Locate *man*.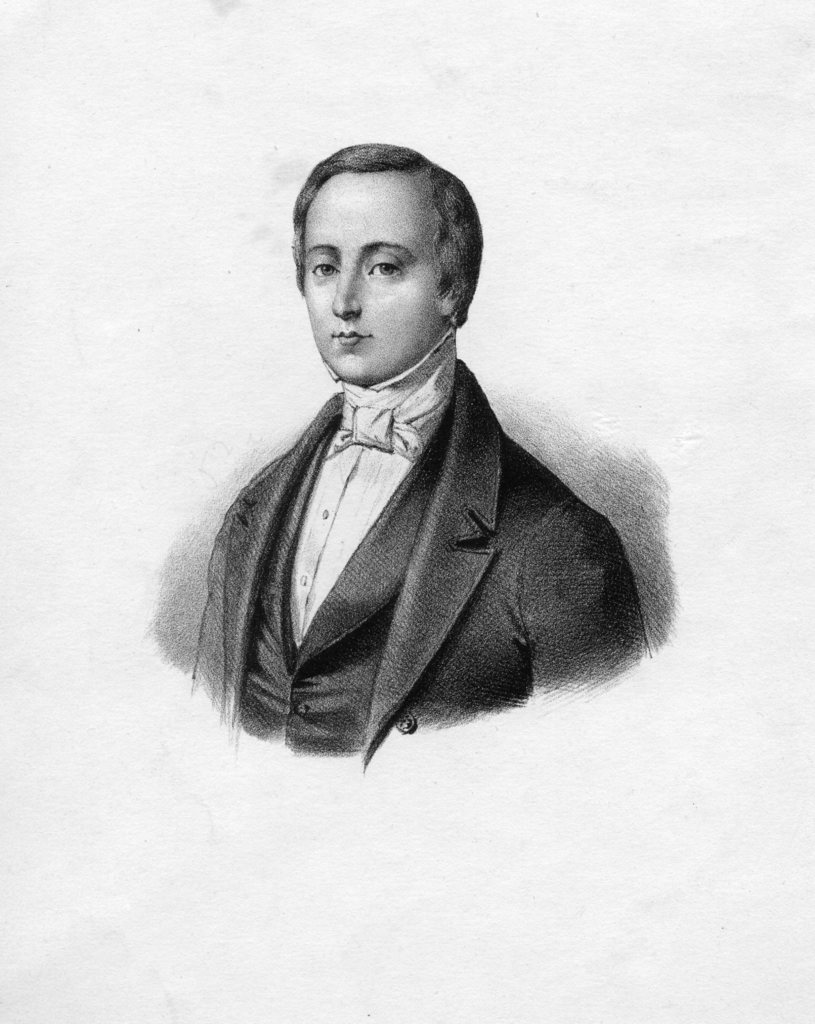
Bounding box: [132, 125, 686, 788].
